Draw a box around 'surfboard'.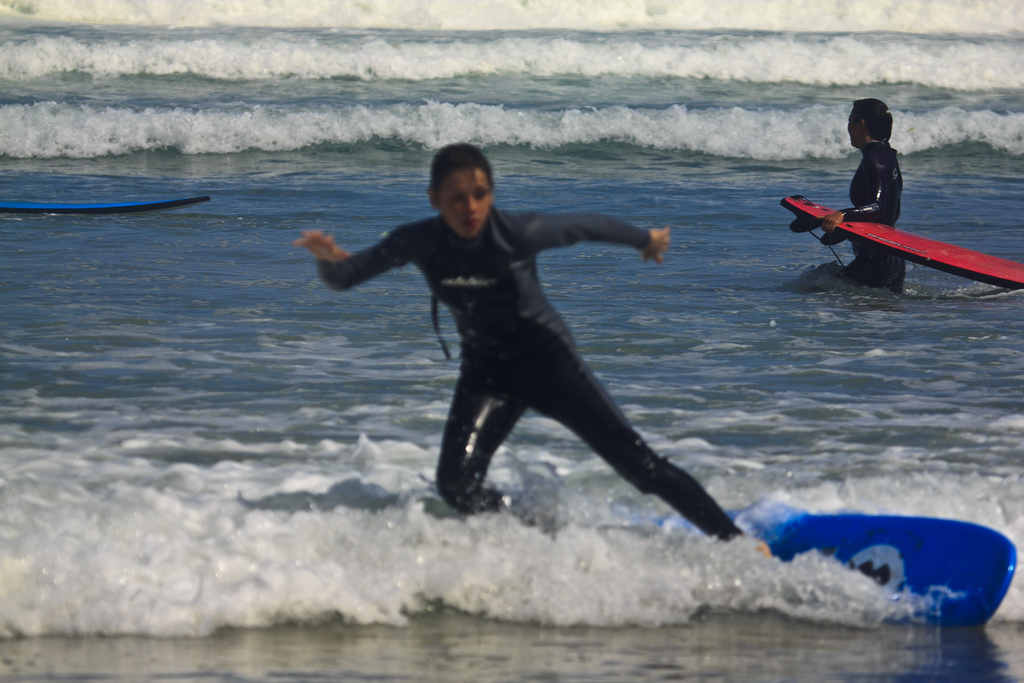
(left=0, top=201, right=209, bottom=211).
